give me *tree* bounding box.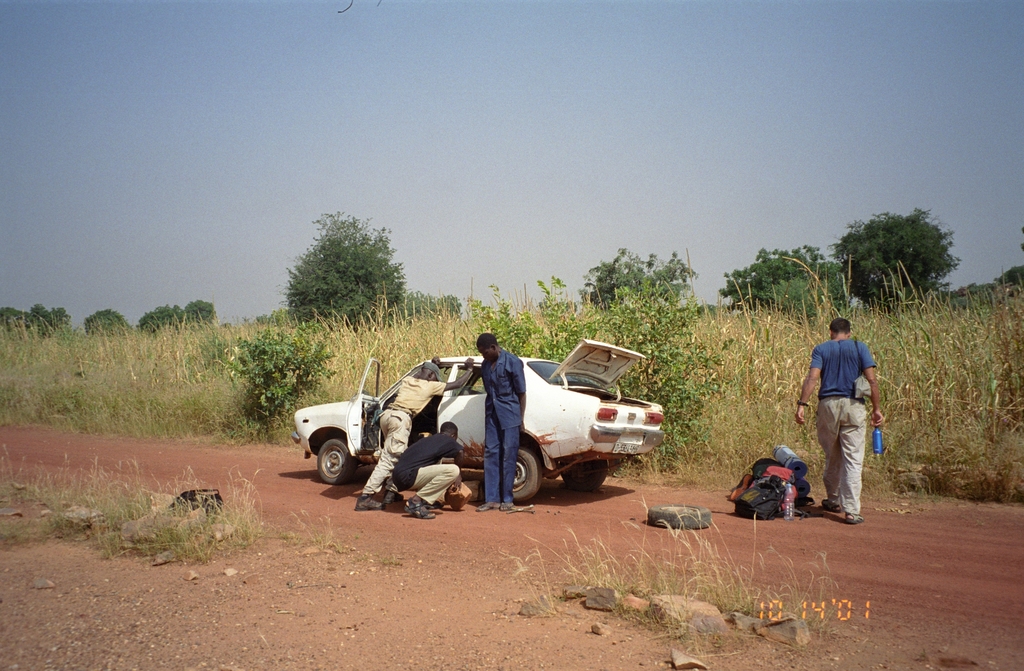
Rect(291, 206, 411, 328).
